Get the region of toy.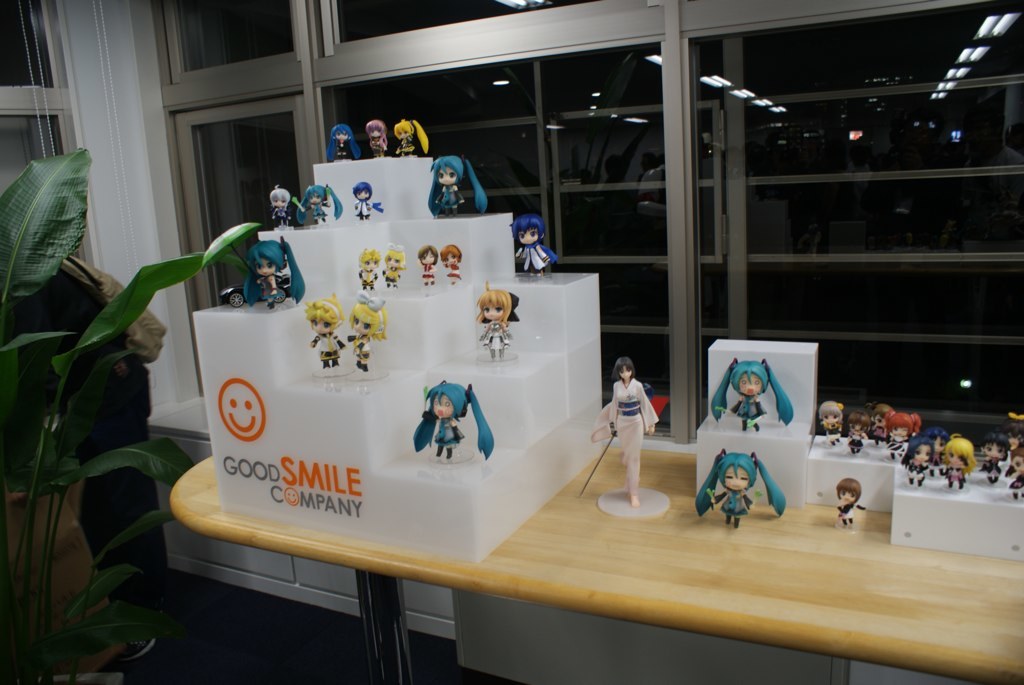
270,190,290,225.
